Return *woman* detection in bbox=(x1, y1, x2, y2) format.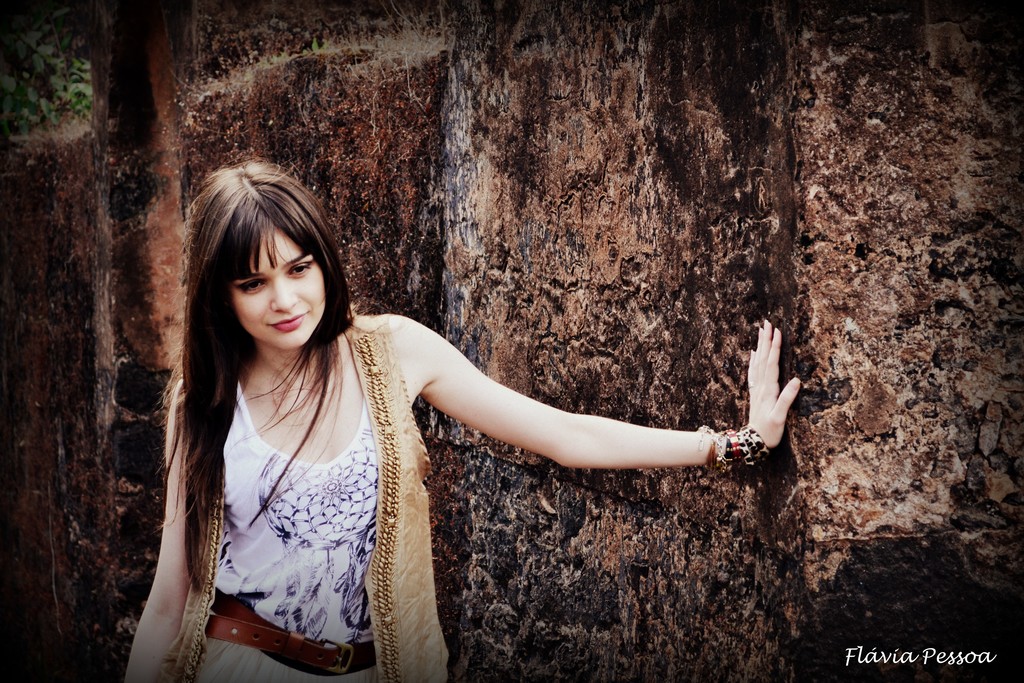
bbox=(148, 201, 733, 664).
